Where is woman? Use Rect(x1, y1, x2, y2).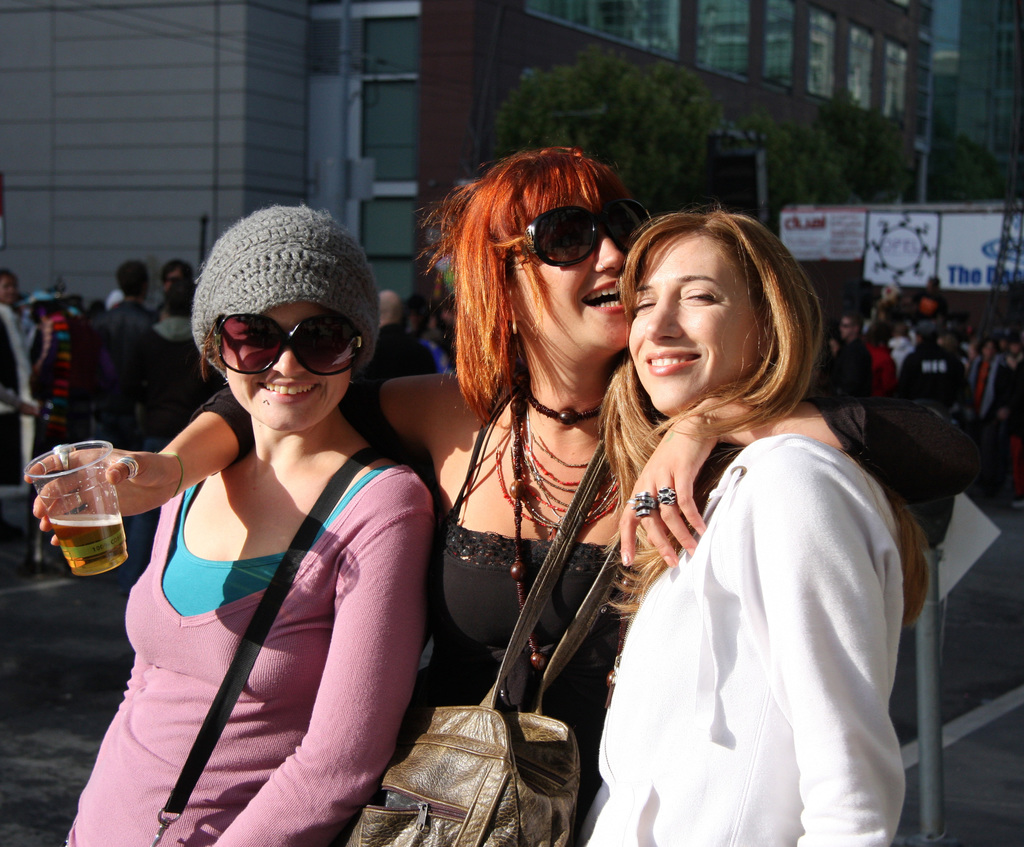
Rect(0, 270, 31, 487).
